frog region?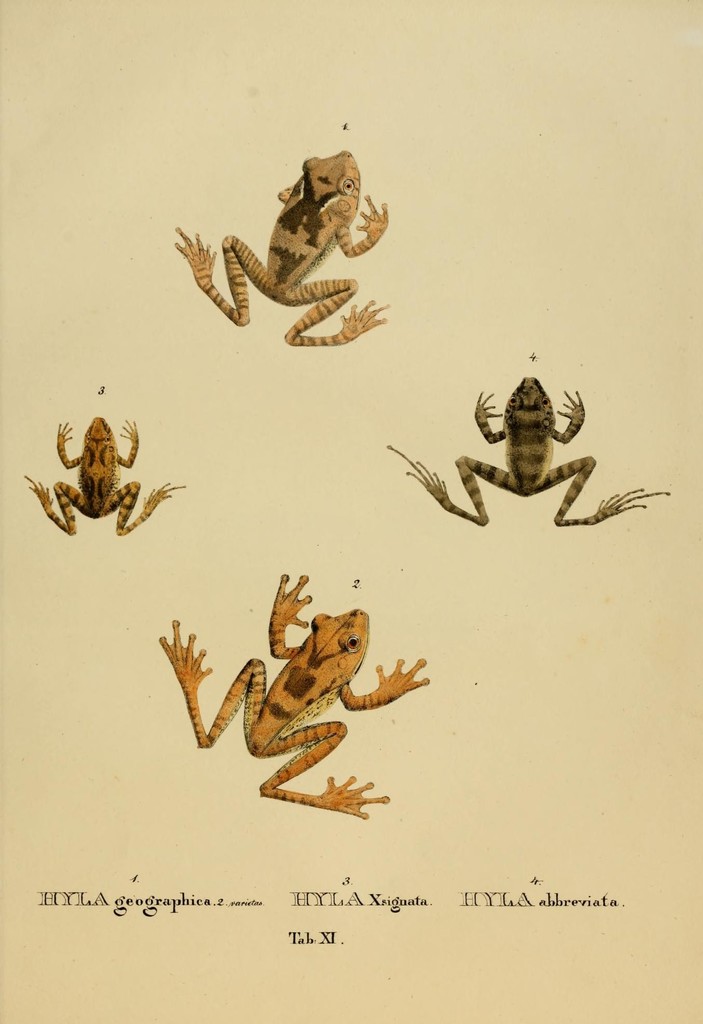
bbox(158, 573, 426, 816)
